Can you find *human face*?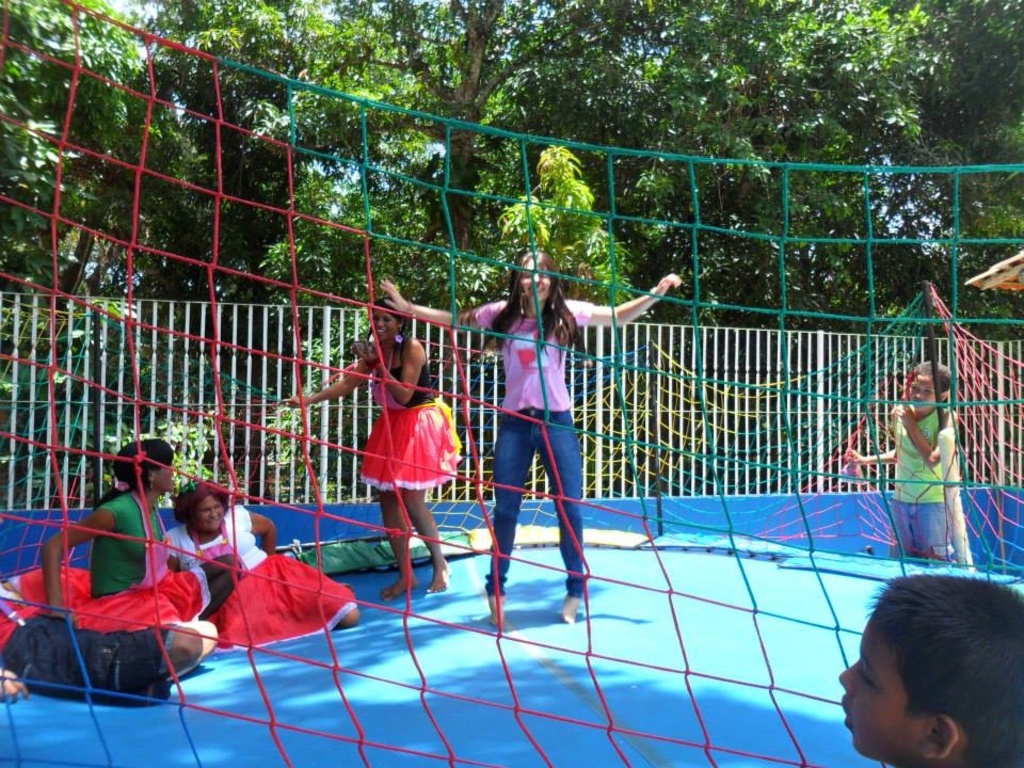
Yes, bounding box: [516, 261, 551, 305].
